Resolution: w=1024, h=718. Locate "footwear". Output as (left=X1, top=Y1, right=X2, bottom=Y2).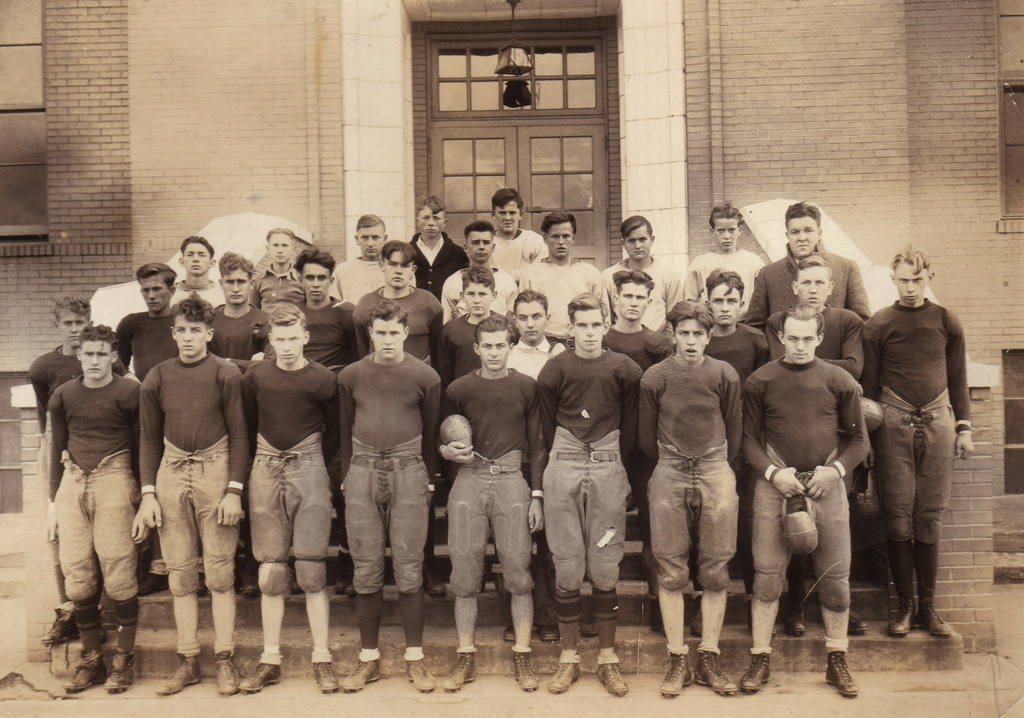
(left=547, top=651, right=581, bottom=694).
